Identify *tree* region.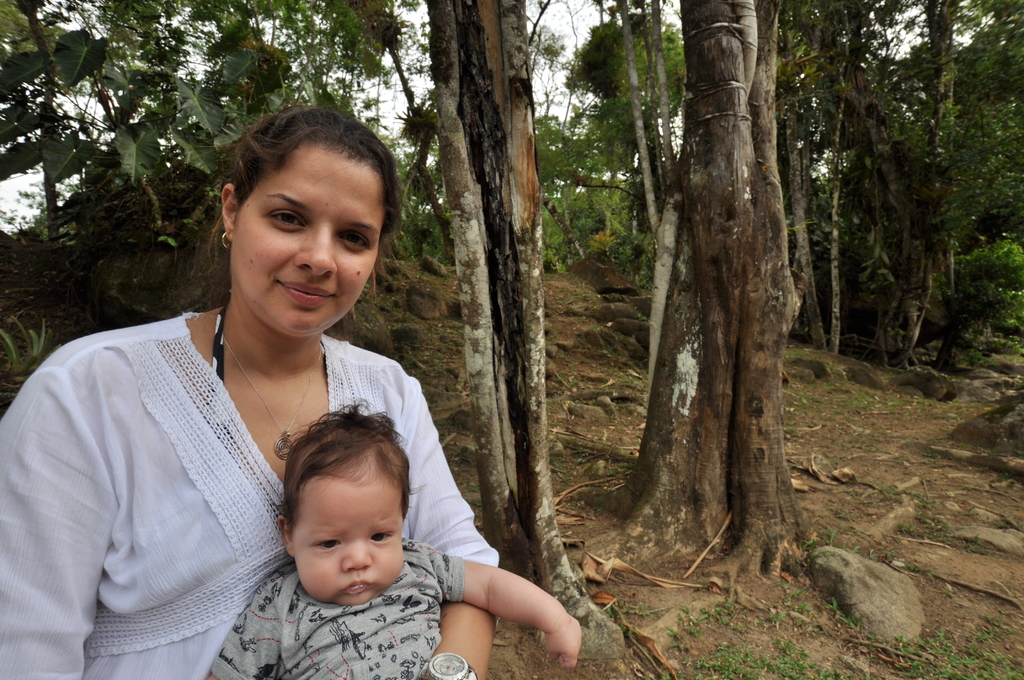
Region: region(410, 0, 621, 660).
